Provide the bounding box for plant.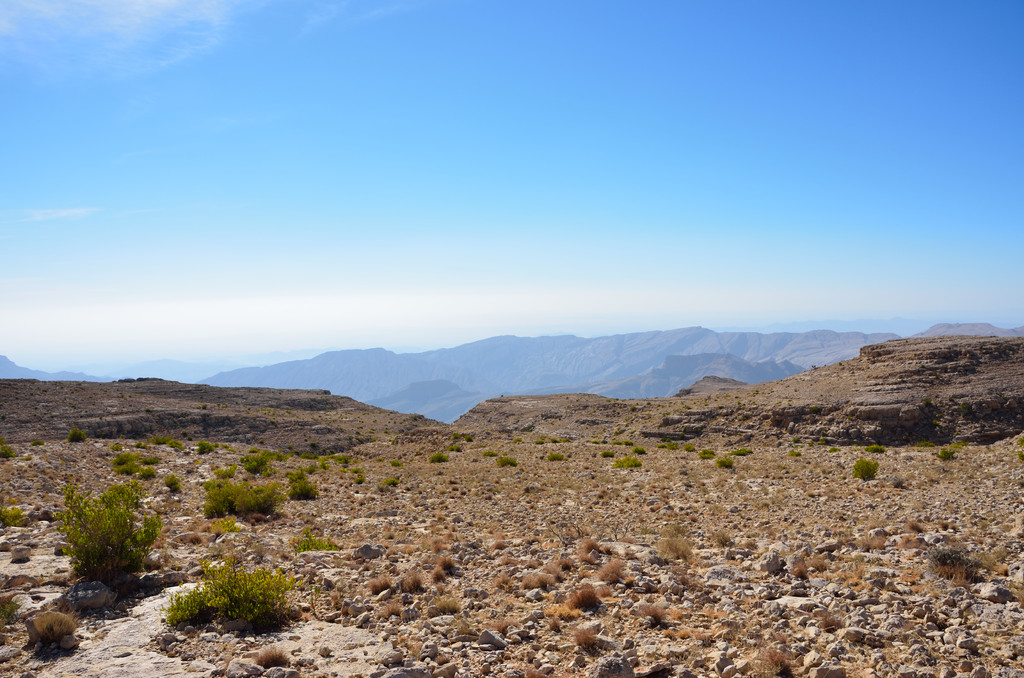
crop(145, 407, 155, 416).
